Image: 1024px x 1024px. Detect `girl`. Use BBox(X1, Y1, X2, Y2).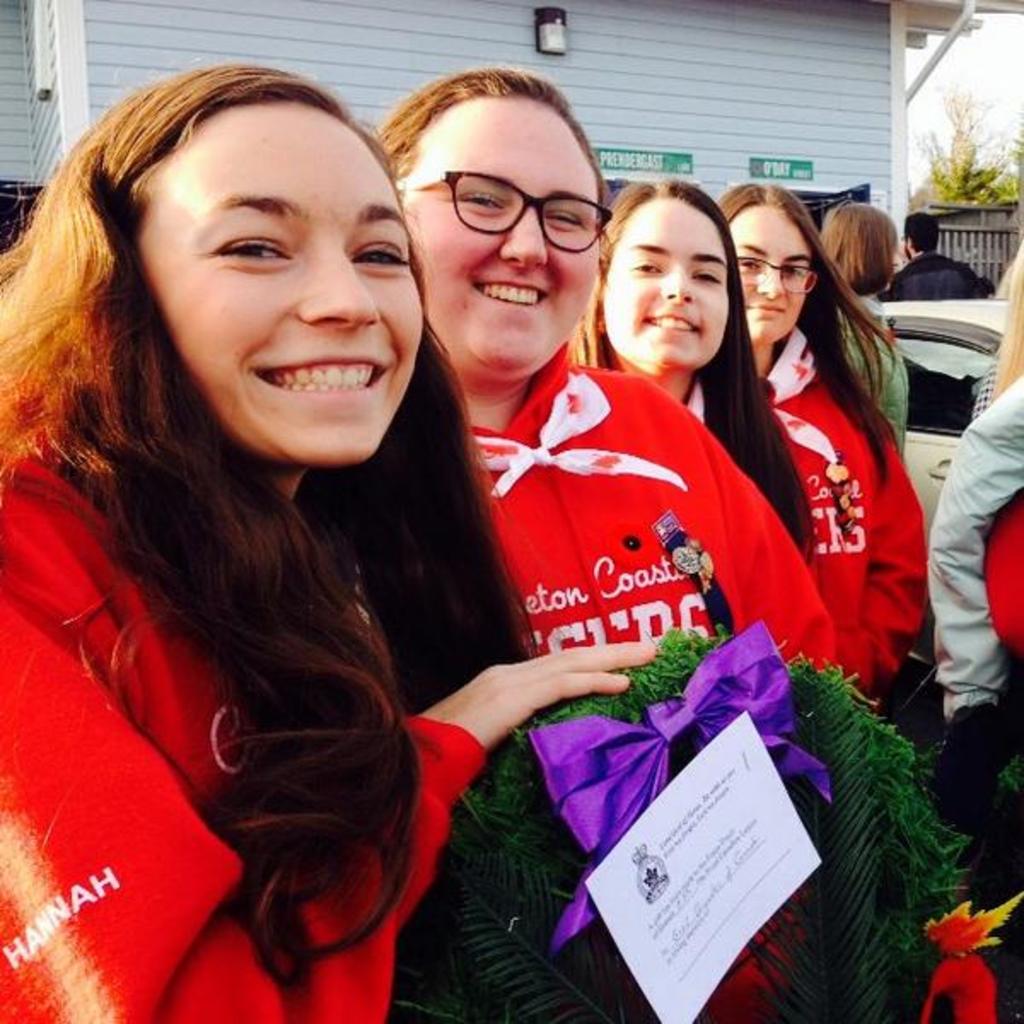
BBox(370, 67, 841, 1022).
